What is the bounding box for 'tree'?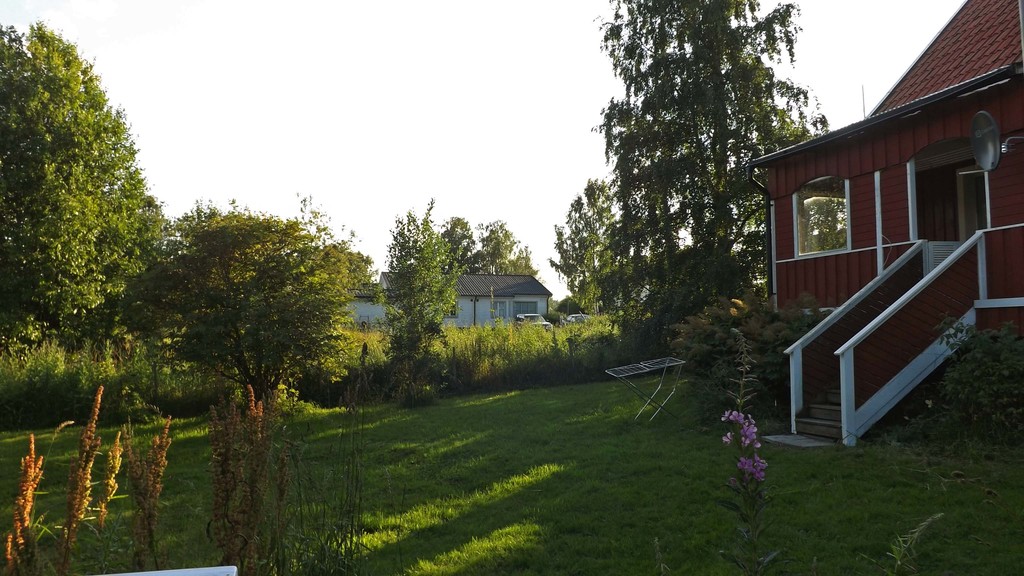
104/158/355/480.
